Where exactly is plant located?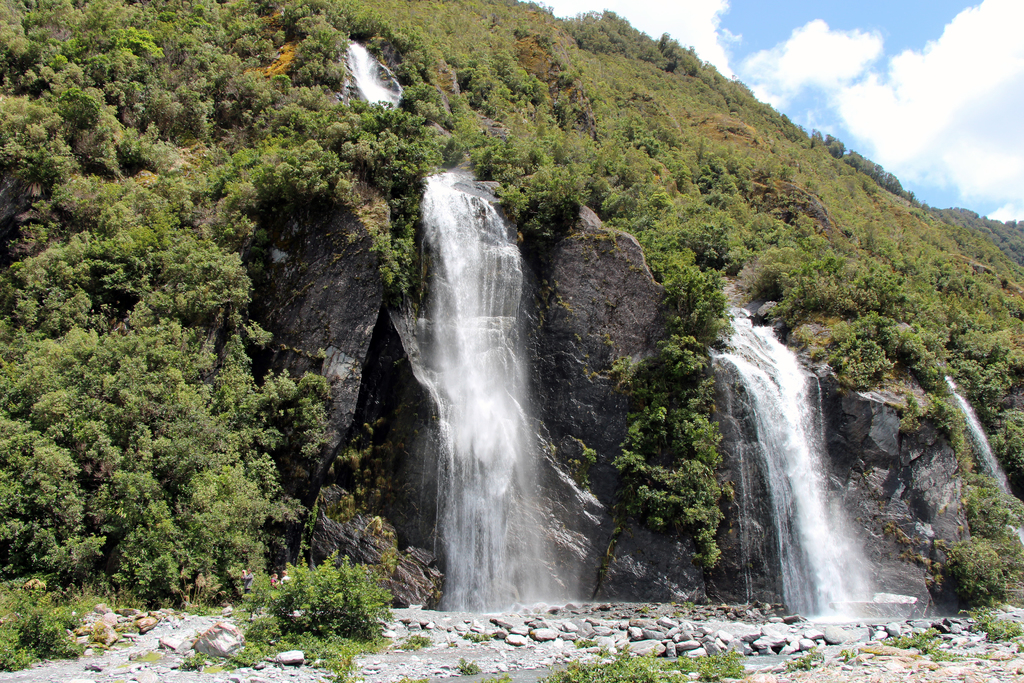
Its bounding box is 766, 642, 831, 677.
